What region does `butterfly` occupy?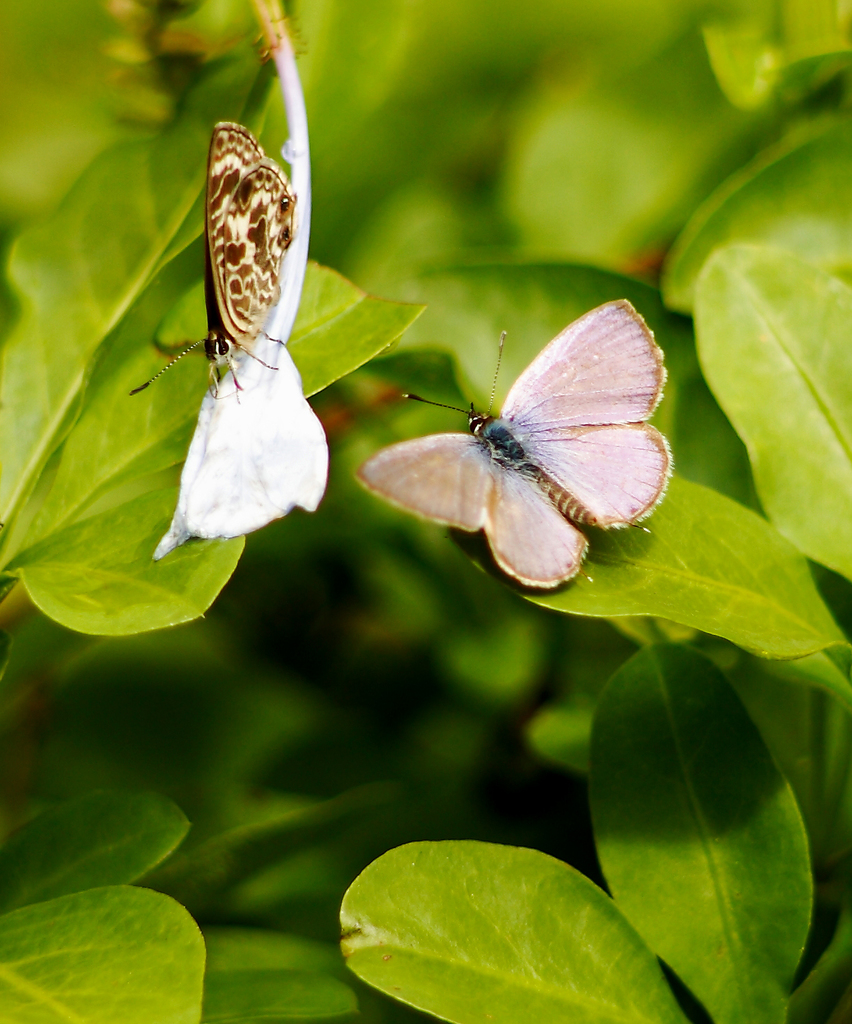
crop(131, 119, 303, 398).
